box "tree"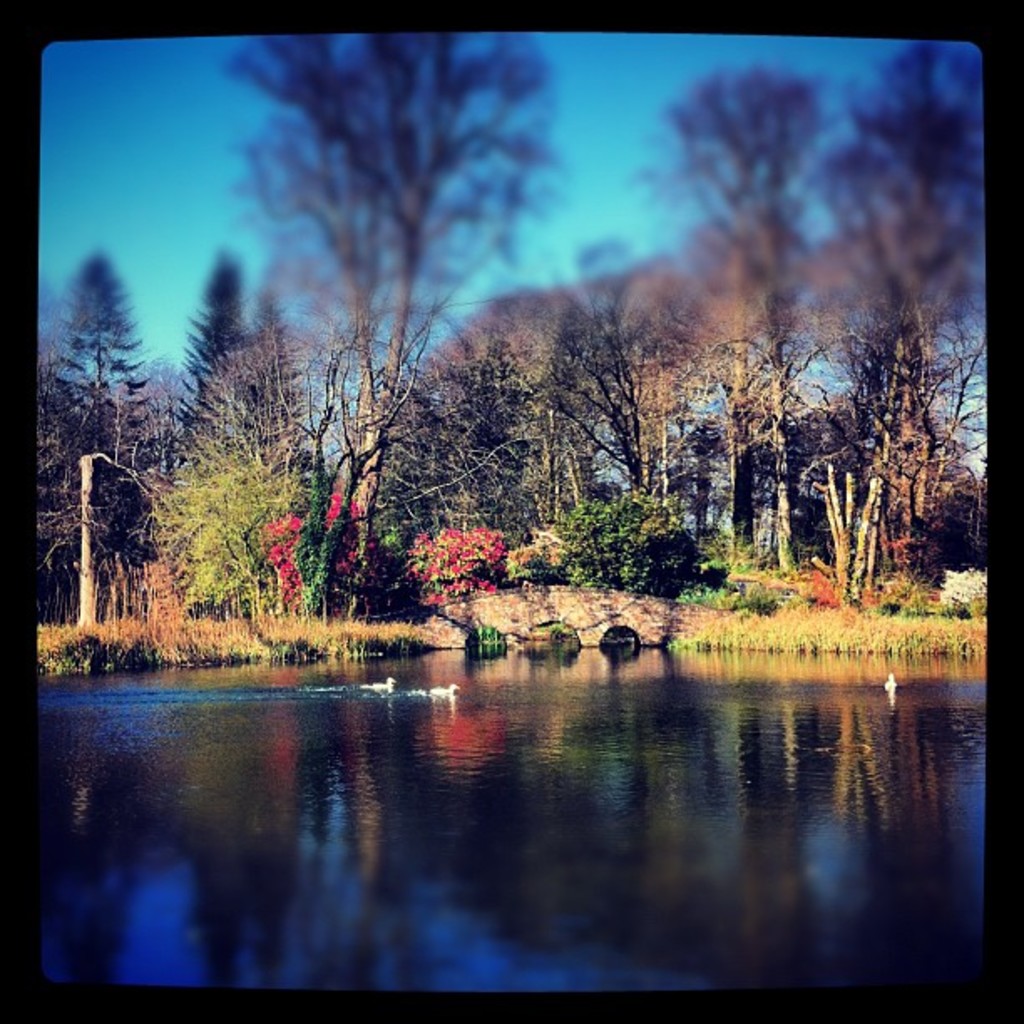
locate(151, 256, 340, 624)
